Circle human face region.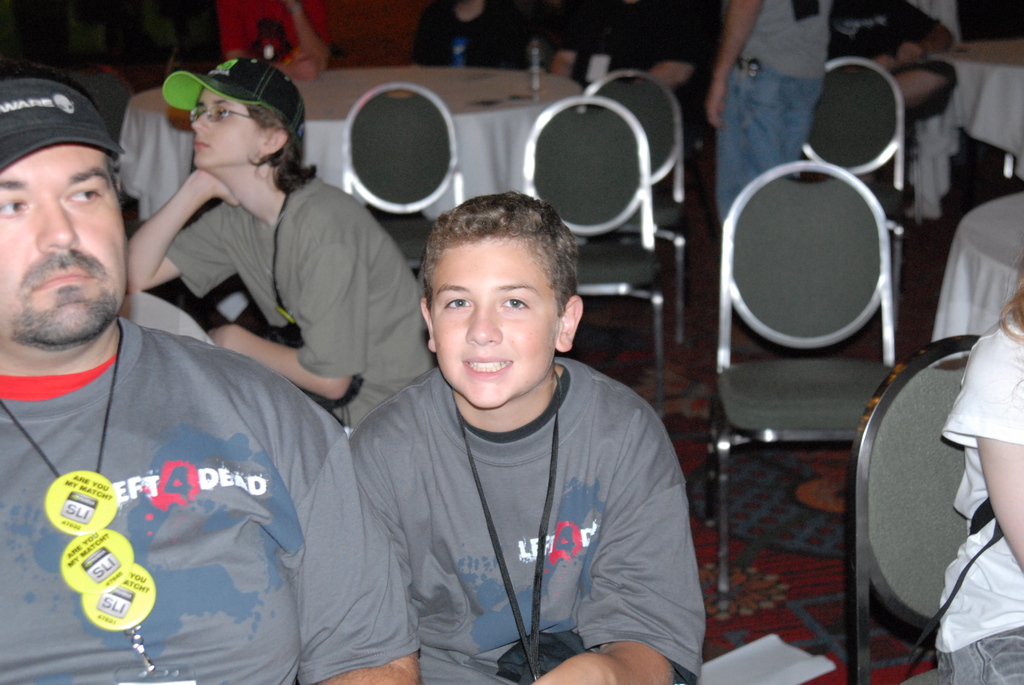
Region: 1, 139, 129, 346.
